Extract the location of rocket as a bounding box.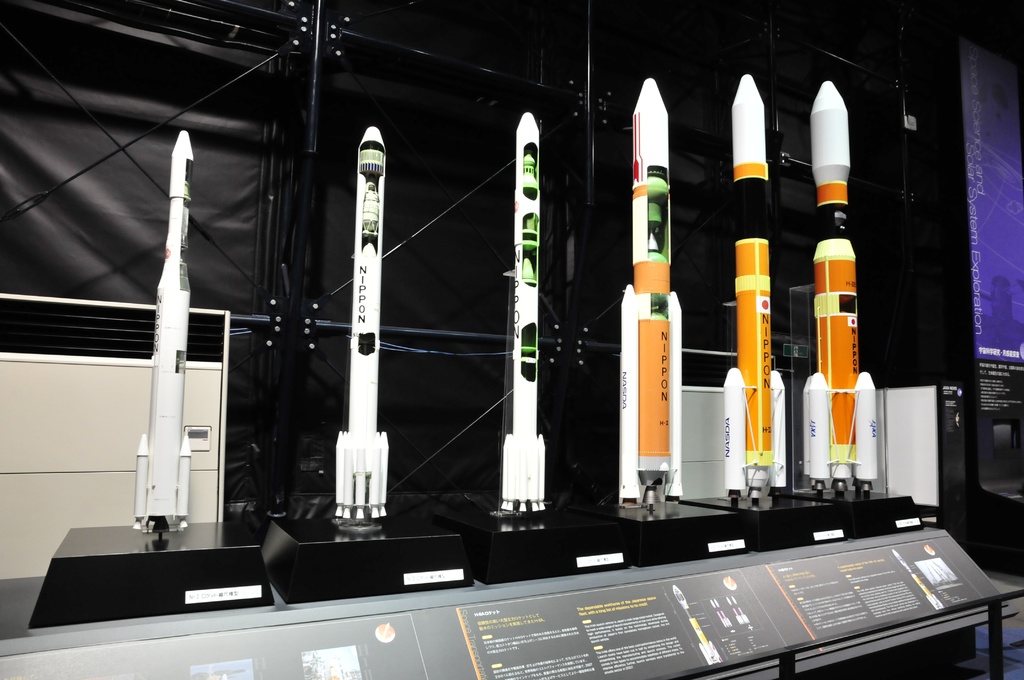
pyautogui.locateOnScreen(504, 111, 544, 513).
